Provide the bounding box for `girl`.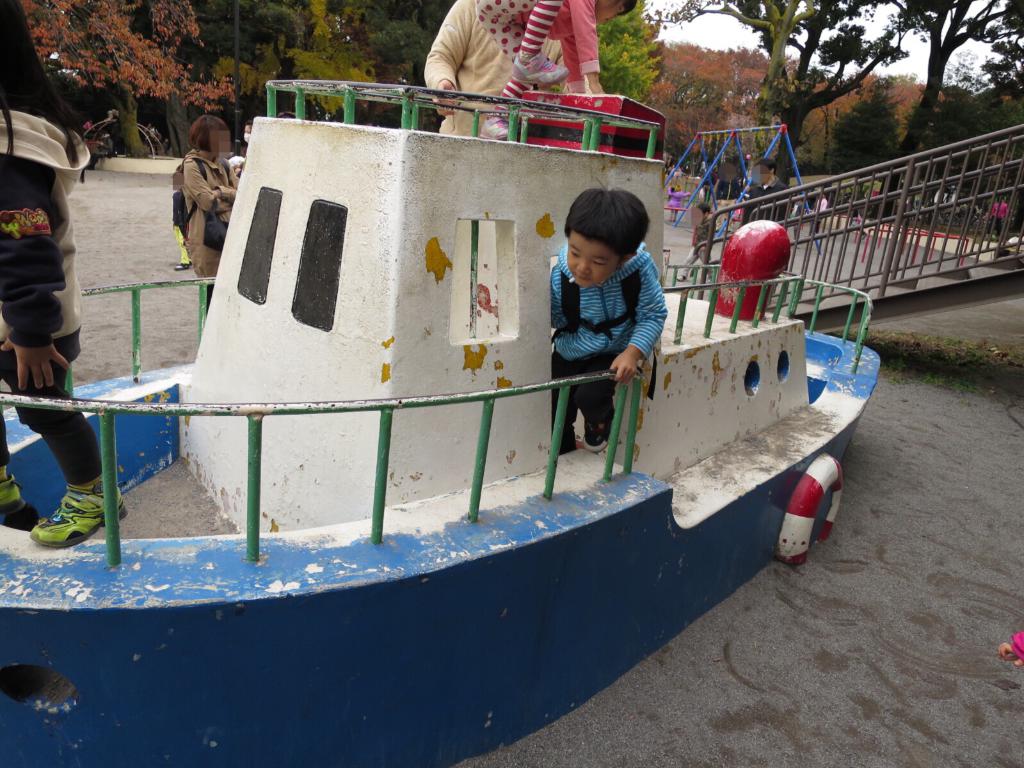
bbox(476, 0, 635, 141).
